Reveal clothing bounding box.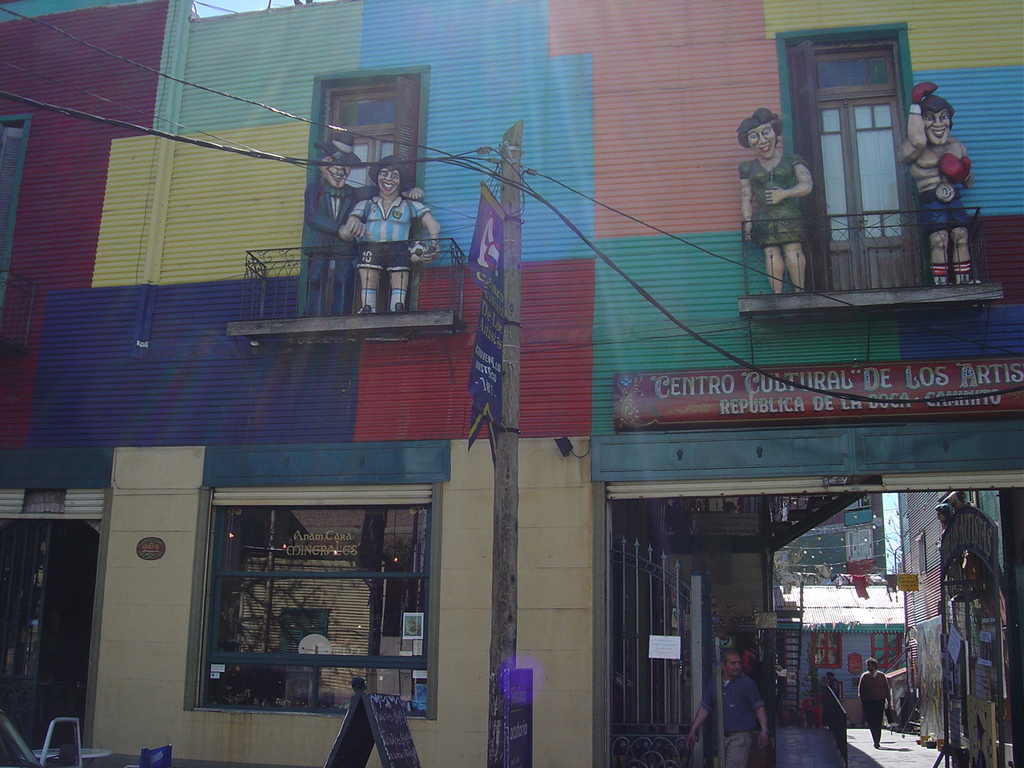
Revealed: [364,290,376,315].
